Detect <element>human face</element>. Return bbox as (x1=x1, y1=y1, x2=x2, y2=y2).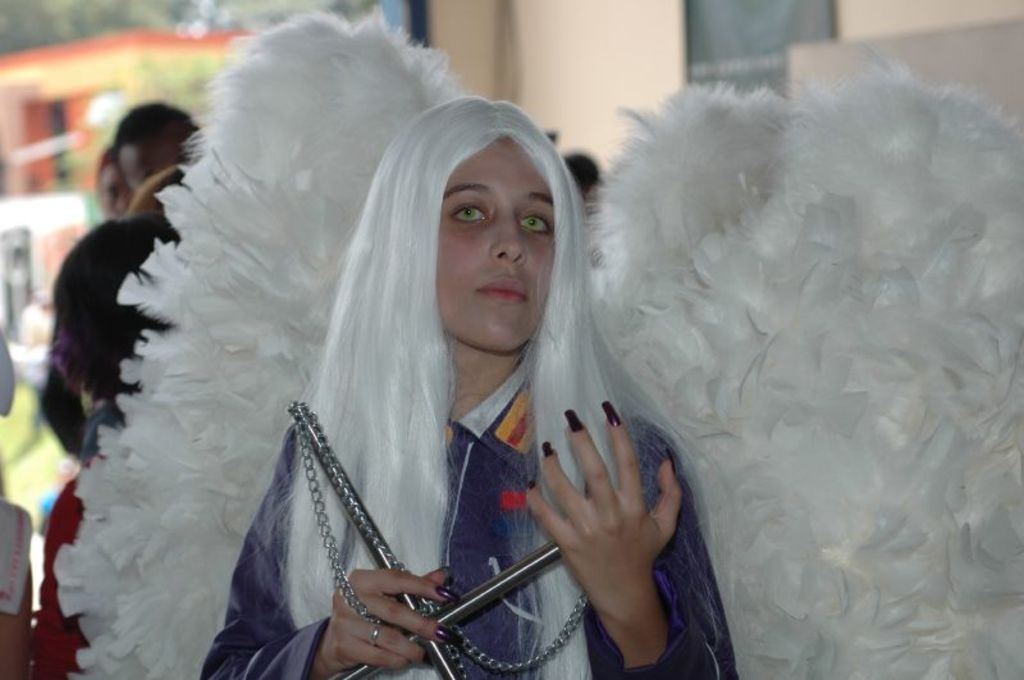
(x1=92, y1=161, x2=142, y2=216).
